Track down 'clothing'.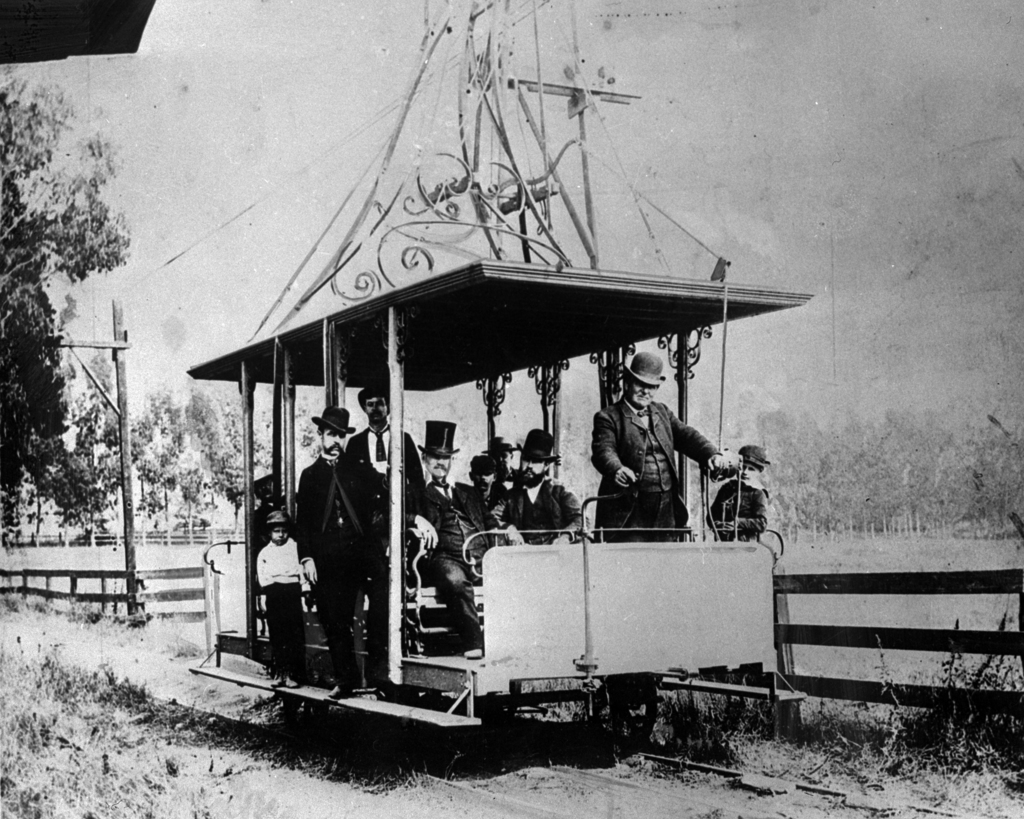
Tracked to box=[710, 486, 766, 546].
